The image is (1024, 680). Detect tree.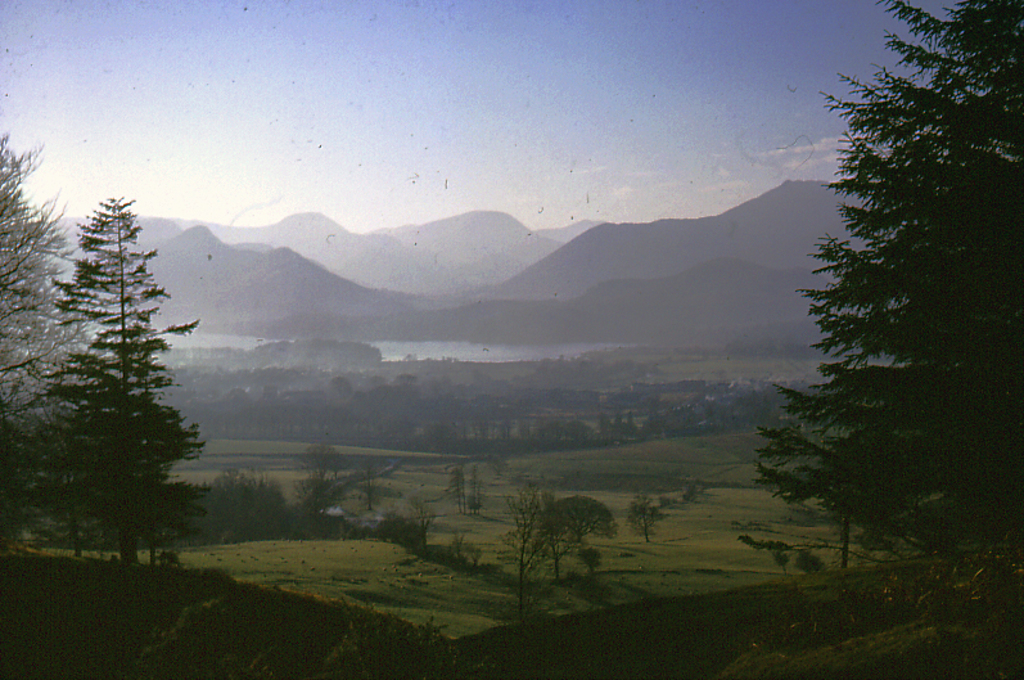
Detection: l=0, t=139, r=80, b=451.
